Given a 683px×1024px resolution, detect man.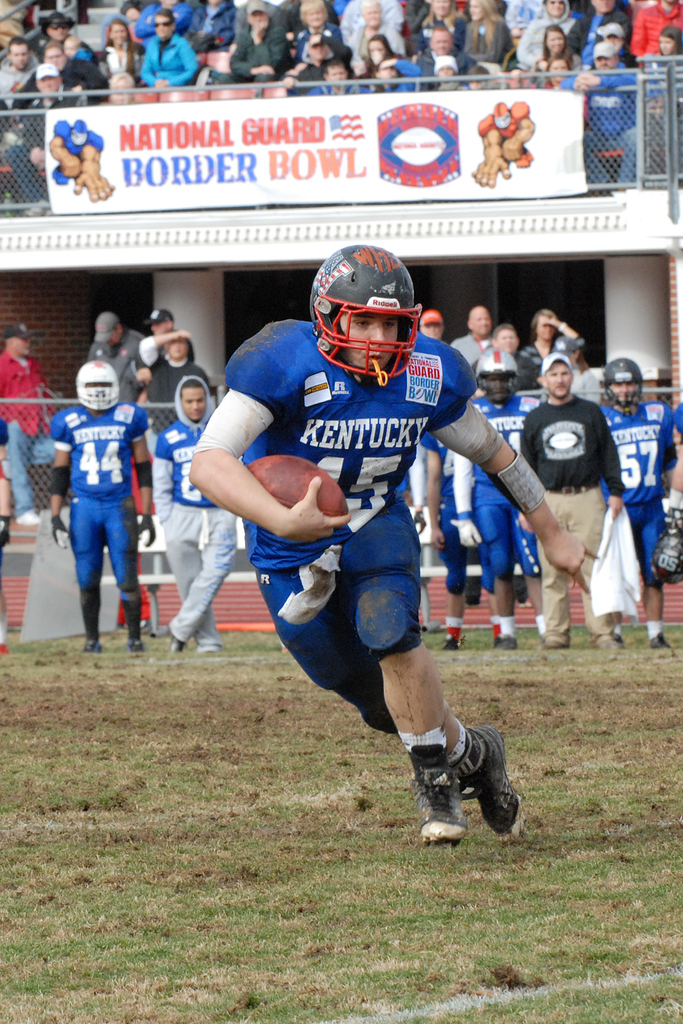
rect(229, 0, 292, 86).
